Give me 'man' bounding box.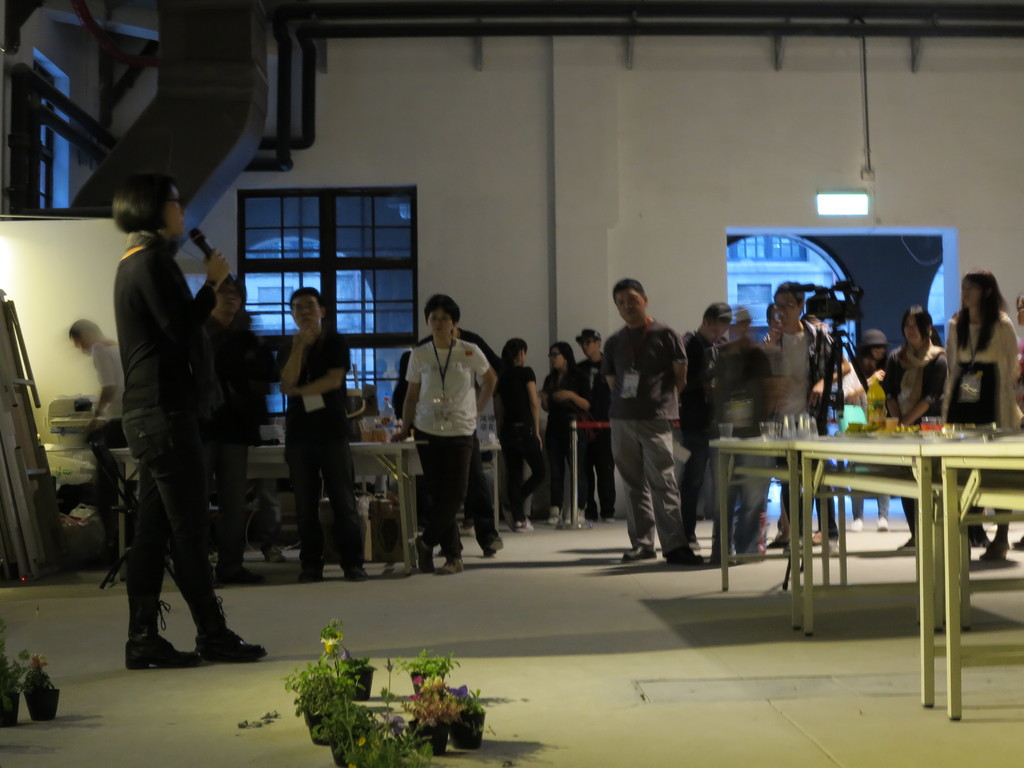
BBox(573, 329, 612, 522).
